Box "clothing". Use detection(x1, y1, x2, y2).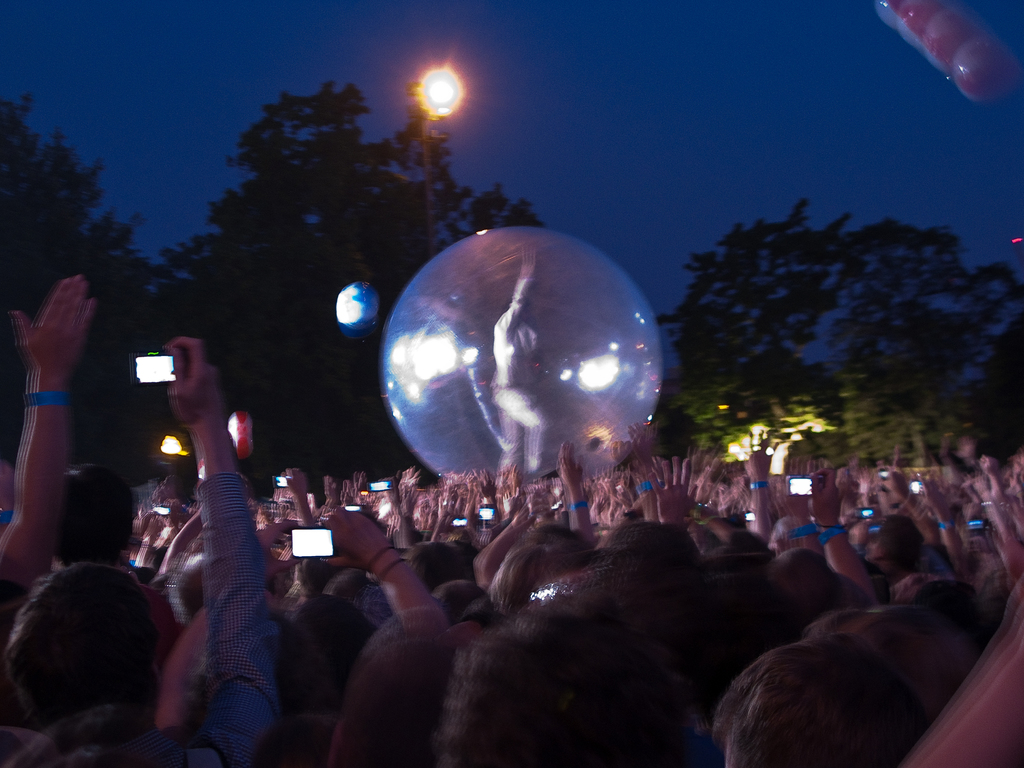
detection(137, 472, 283, 767).
